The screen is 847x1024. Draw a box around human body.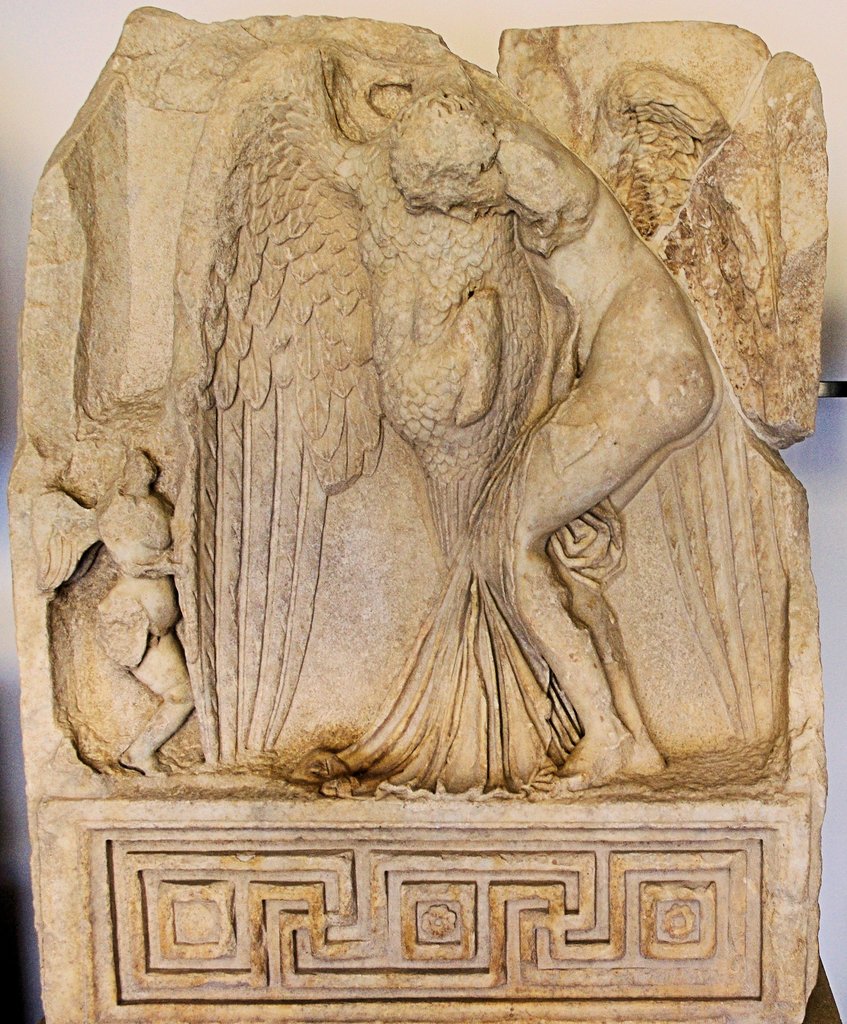
select_region(392, 93, 709, 795).
